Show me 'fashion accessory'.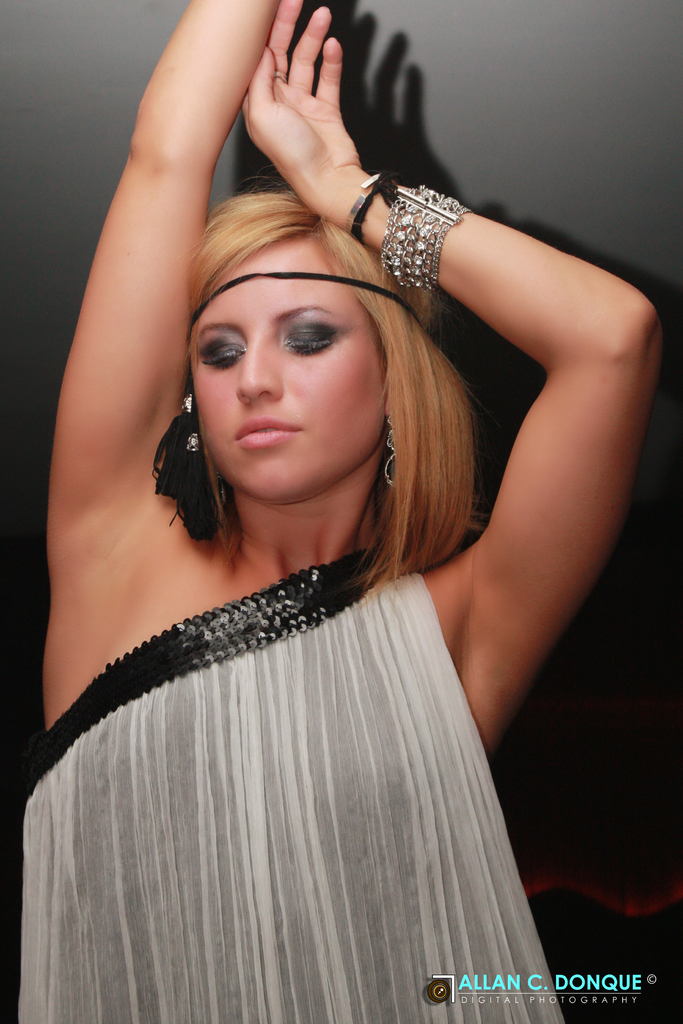
'fashion accessory' is here: 206 463 238 510.
